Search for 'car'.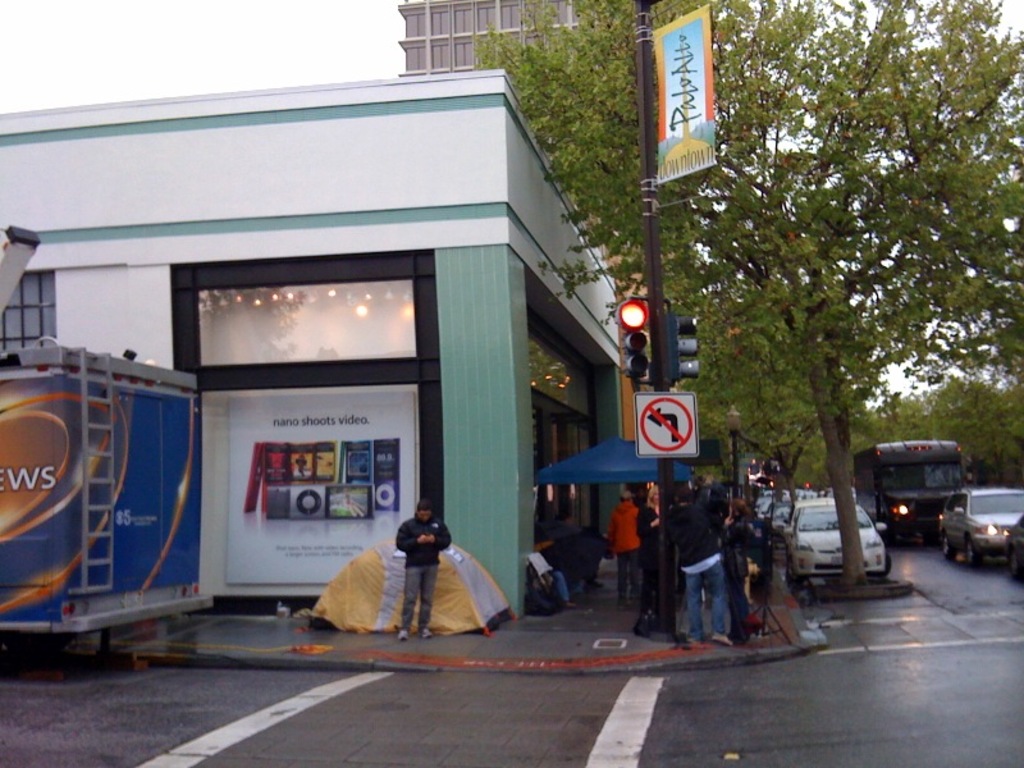
Found at 783 499 891 575.
